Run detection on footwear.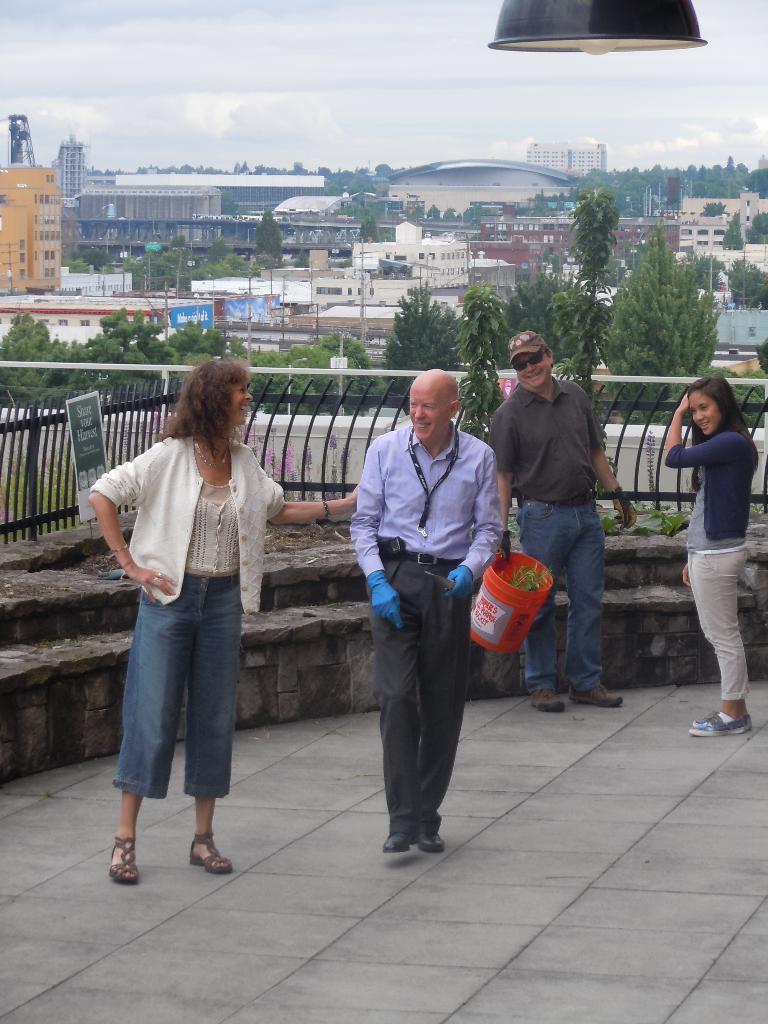
Result: left=561, top=676, right=630, bottom=710.
